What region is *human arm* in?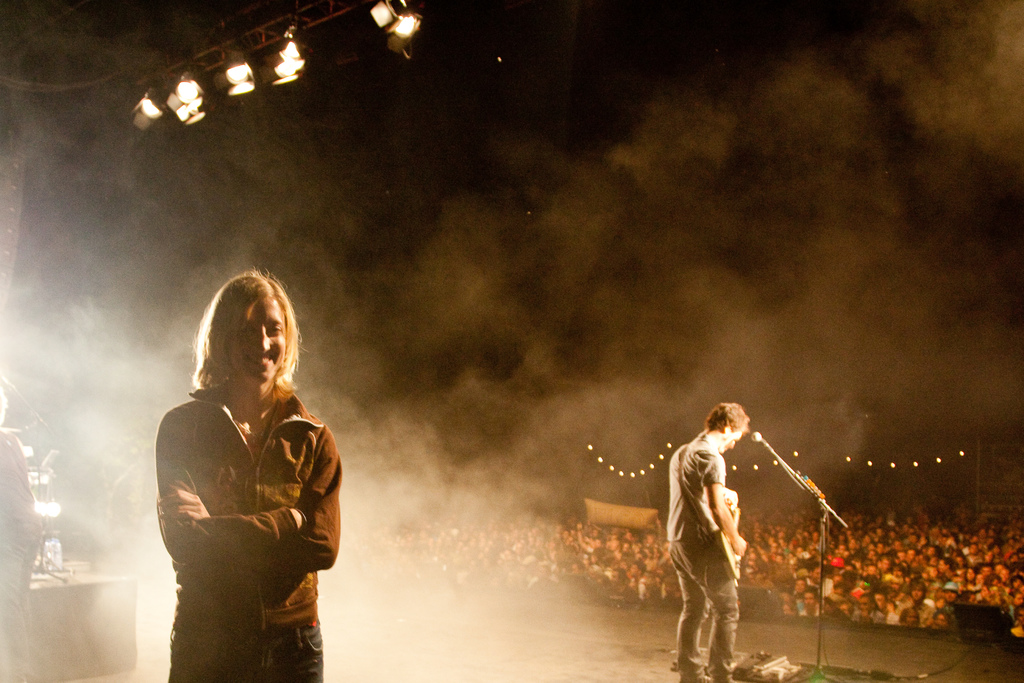
(x1=689, y1=435, x2=747, y2=559).
